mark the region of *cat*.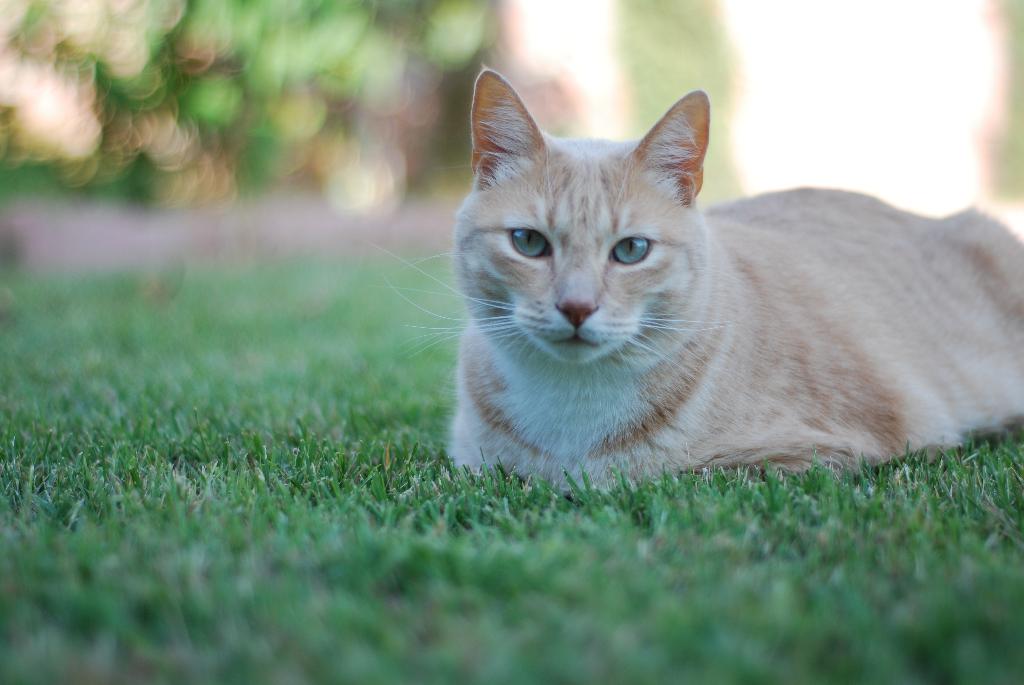
Region: (left=370, top=60, right=1023, bottom=487).
